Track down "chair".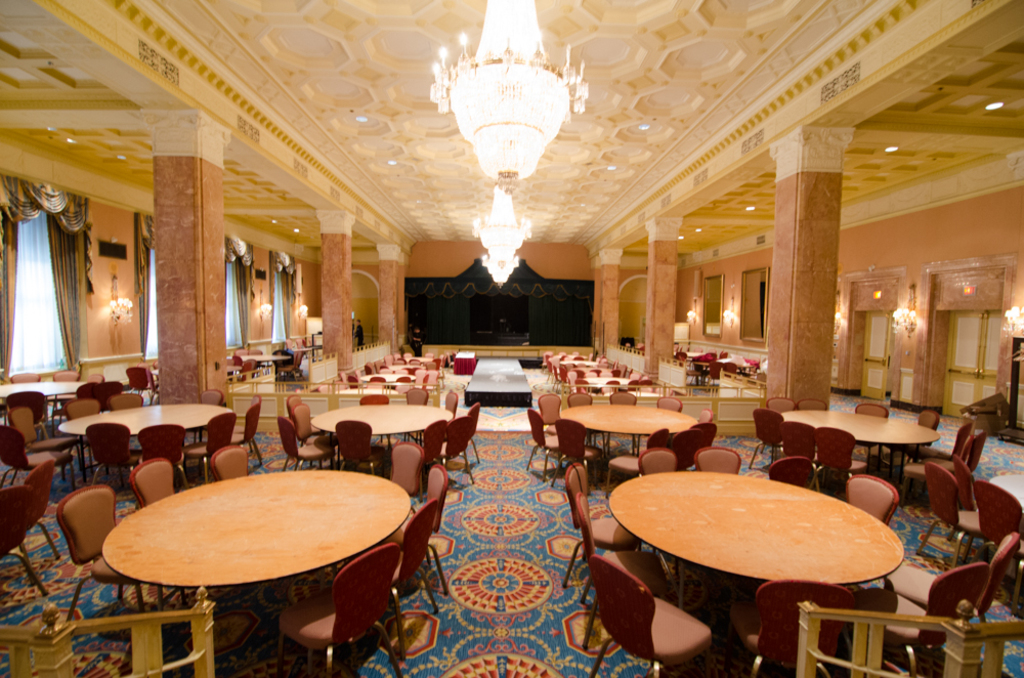
Tracked to x1=233 y1=394 x2=265 y2=470.
